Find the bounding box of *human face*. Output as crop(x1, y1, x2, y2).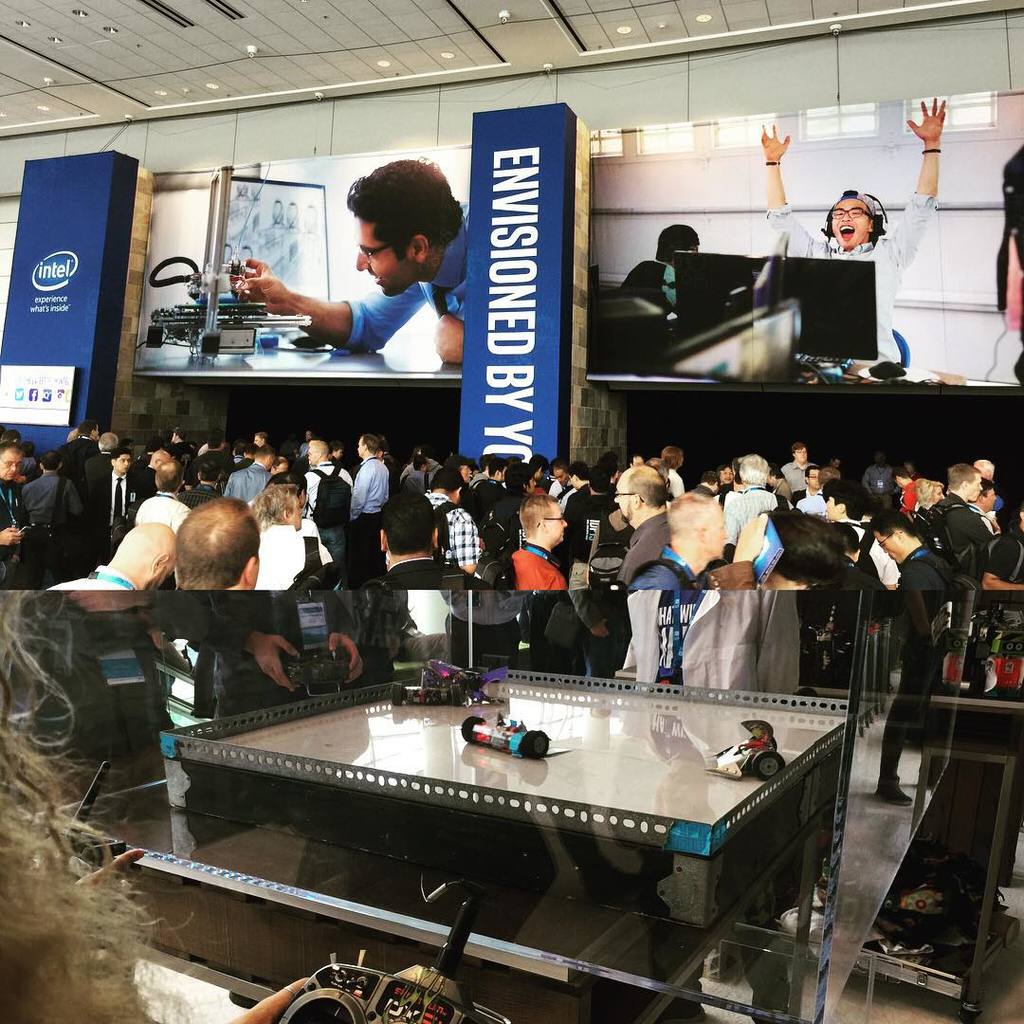
crop(828, 193, 872, 250).
